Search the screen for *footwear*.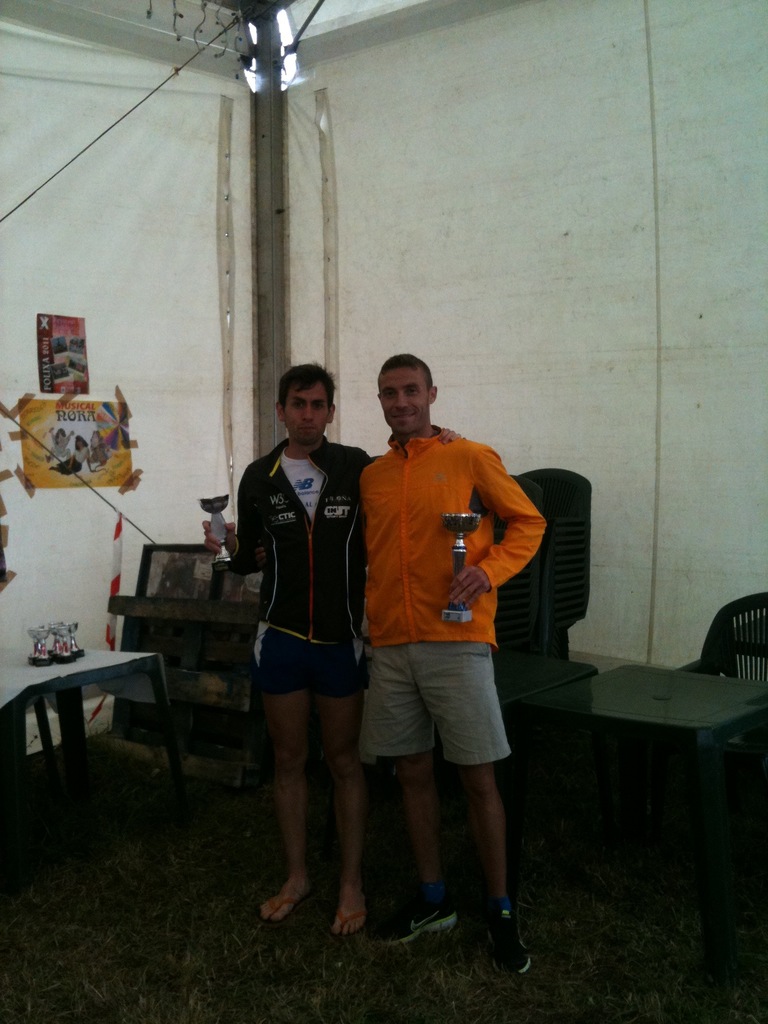
Found at {"left": 382, "top": 890, "right": 461, "bottom": 948}.
